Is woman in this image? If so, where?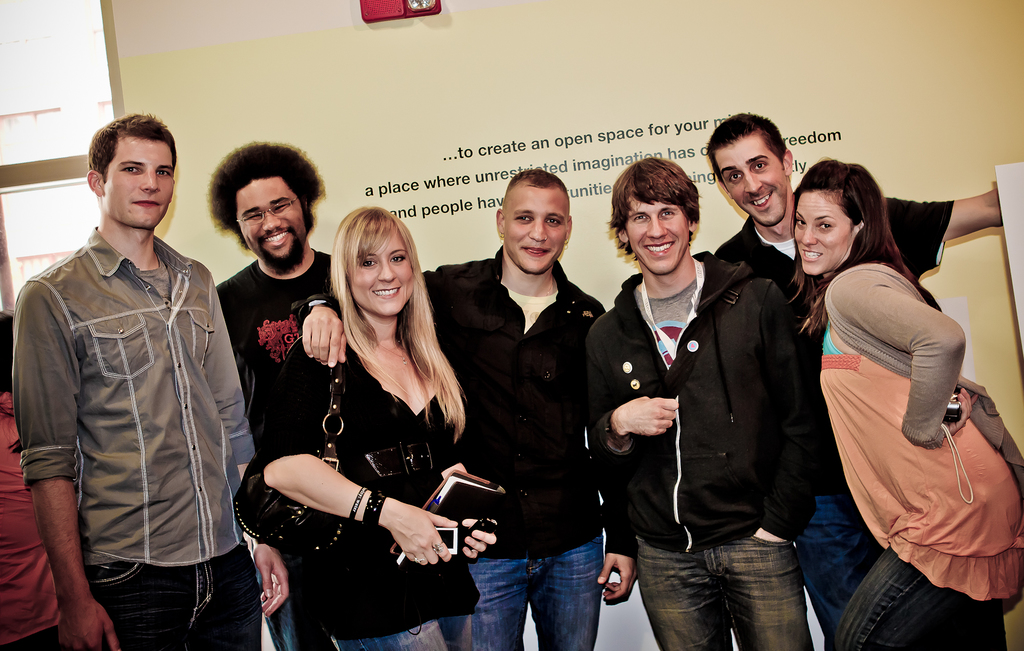
Yes, at box(257, 207, 499, 650).
